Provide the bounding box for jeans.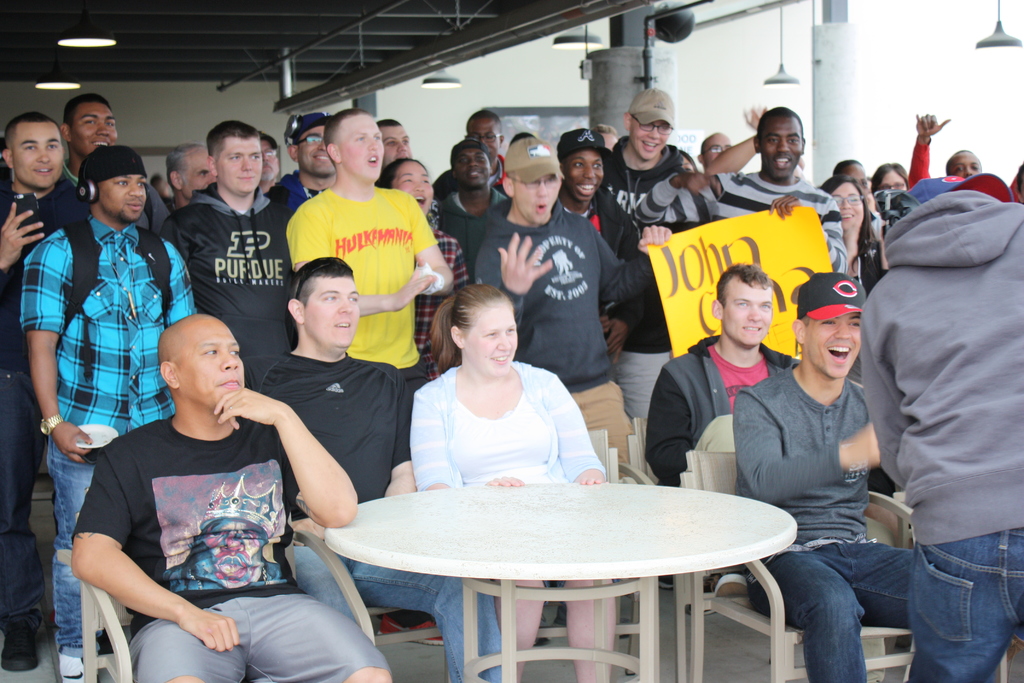
44 433 98 661.
